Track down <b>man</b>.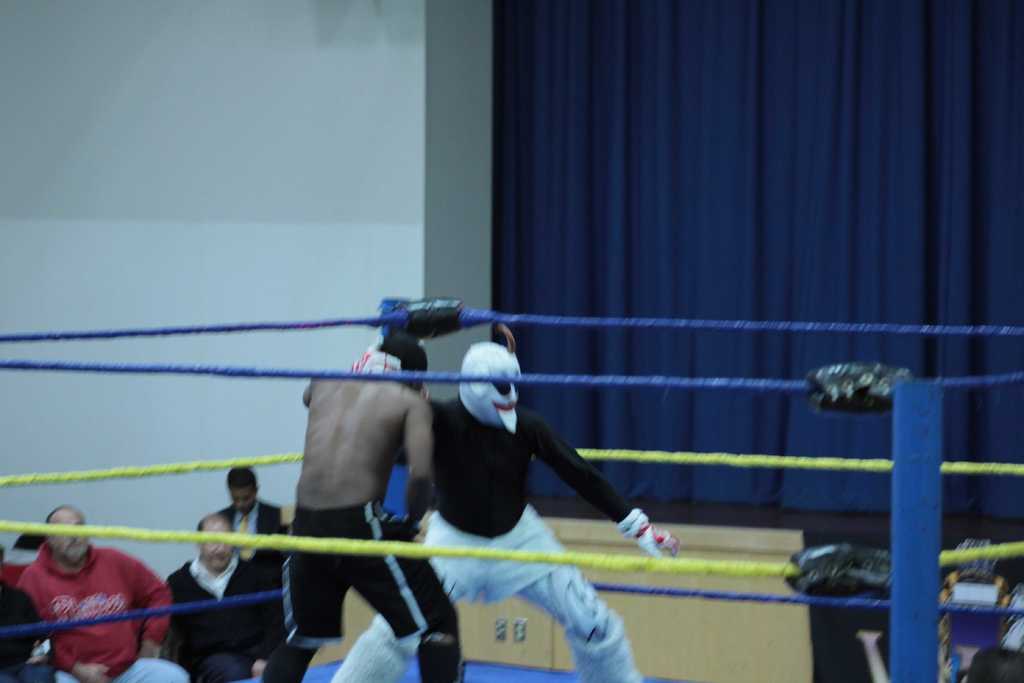
Tracked to {"x1": 207, "y1": 465, "x2": 289, "y2": 589}.
